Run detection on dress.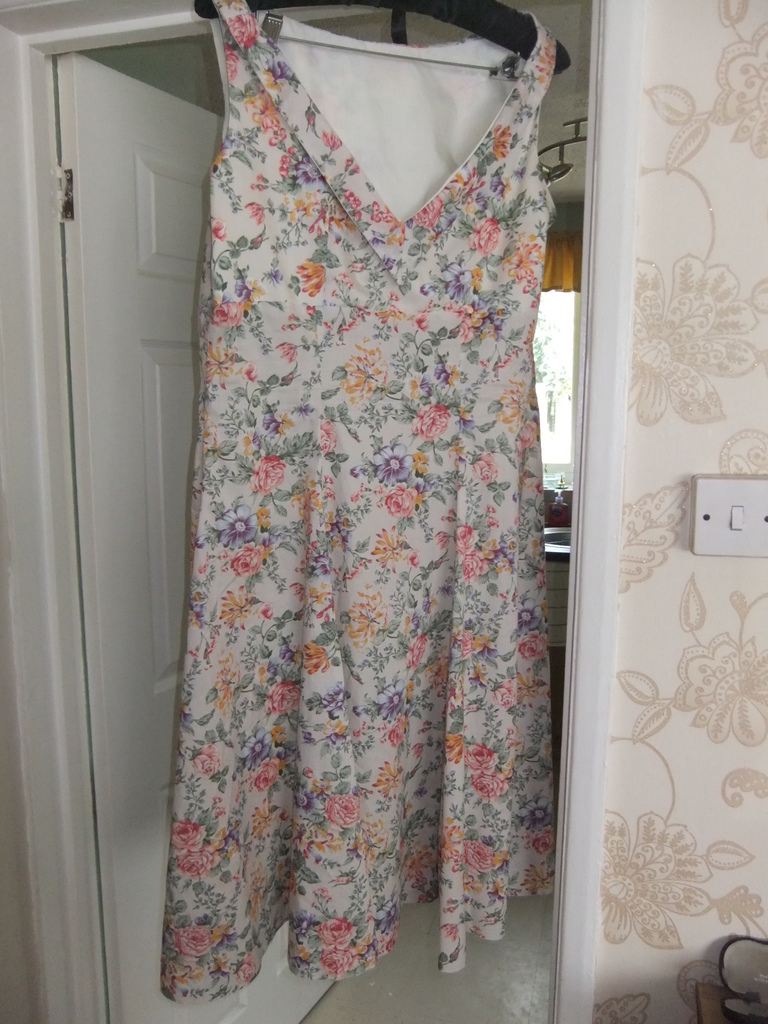
Result: bbox=[155, 38, 575, 1015].
